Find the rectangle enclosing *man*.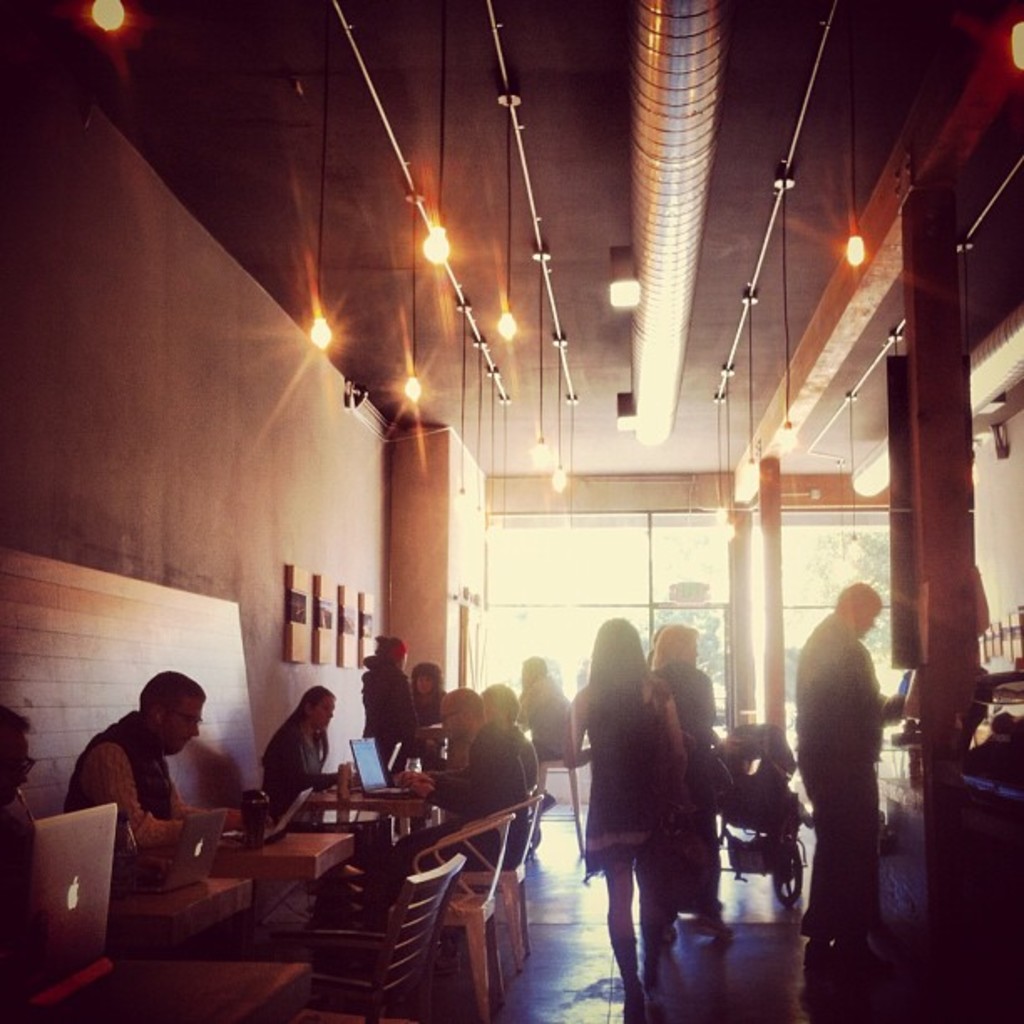
locate(771, 561, 915, 929).
